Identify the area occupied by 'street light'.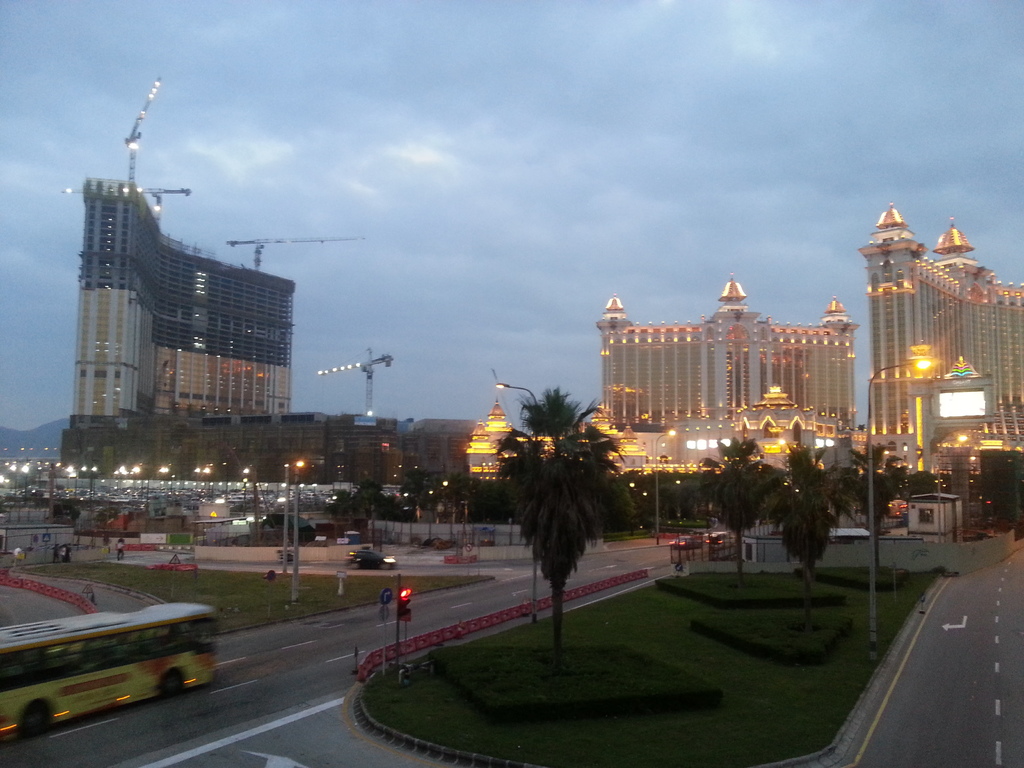
Area: bbox=[652, 430, 677, 543].
